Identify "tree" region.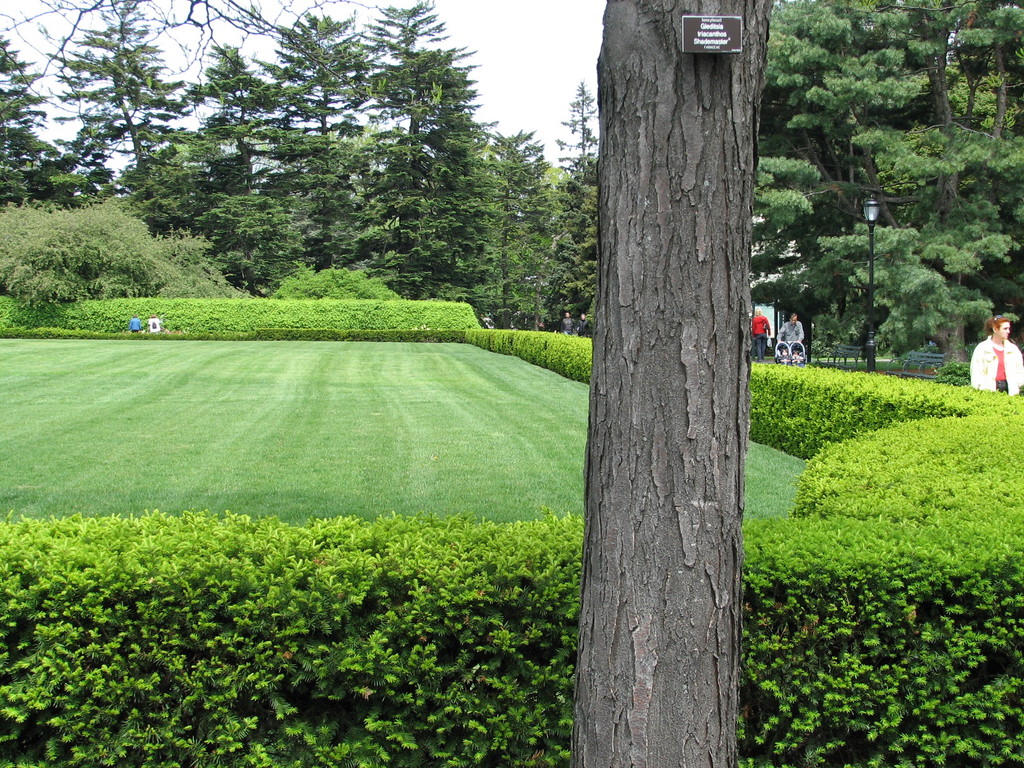
Region: x1=174 y1=132 x2=369 y2=289.
